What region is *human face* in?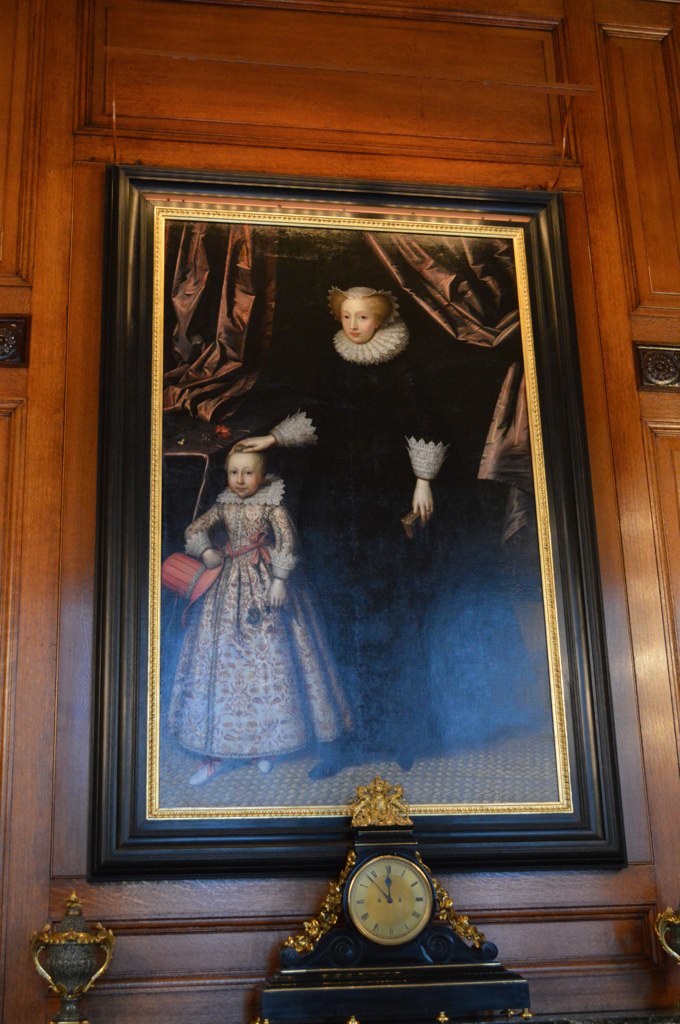
(left=339, top=299, right=382, bottom=344).
